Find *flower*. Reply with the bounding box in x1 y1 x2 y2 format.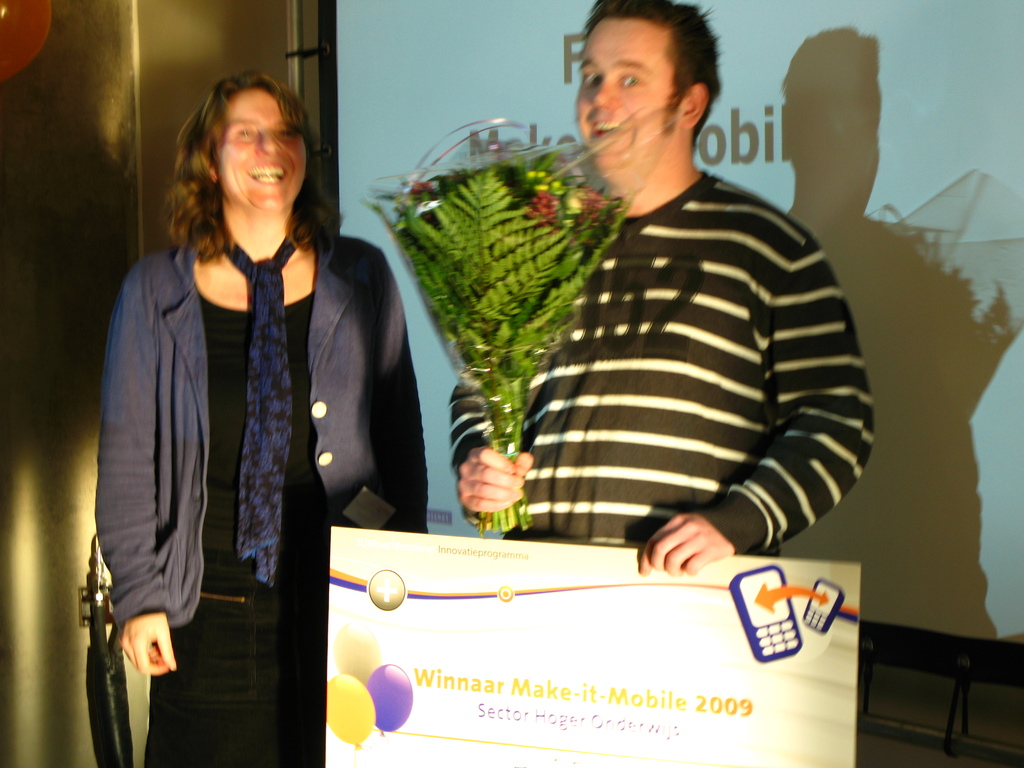
568 188 602 223.
